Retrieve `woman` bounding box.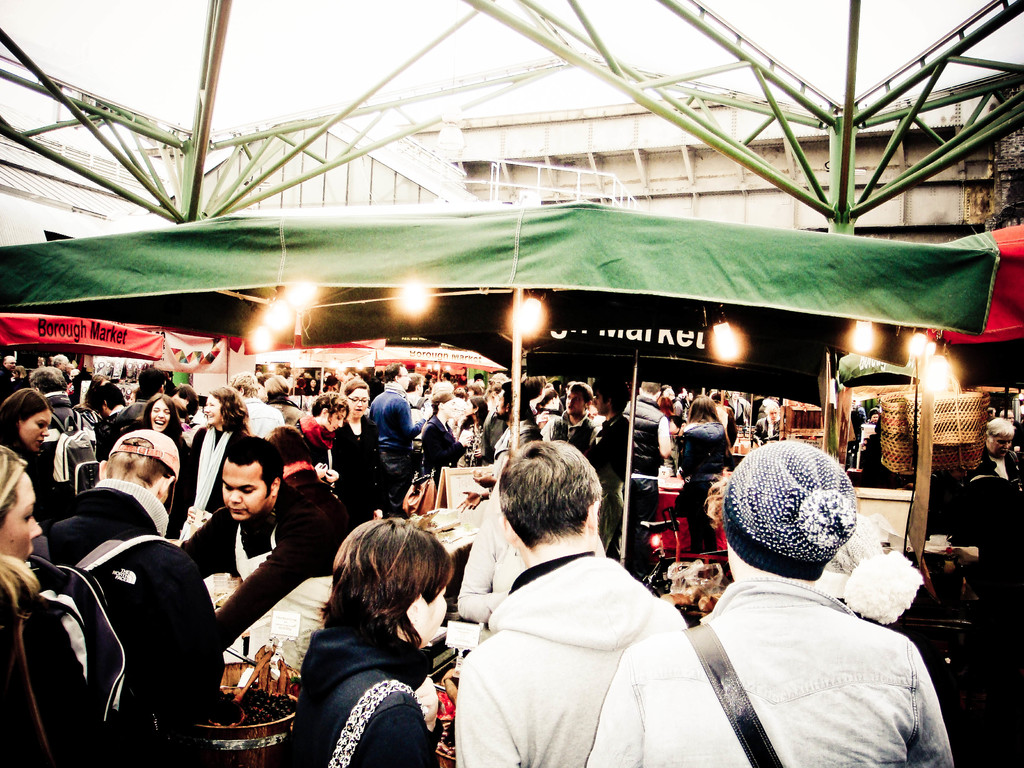
Bounding box: Rect(422, 395, 459, 487).
